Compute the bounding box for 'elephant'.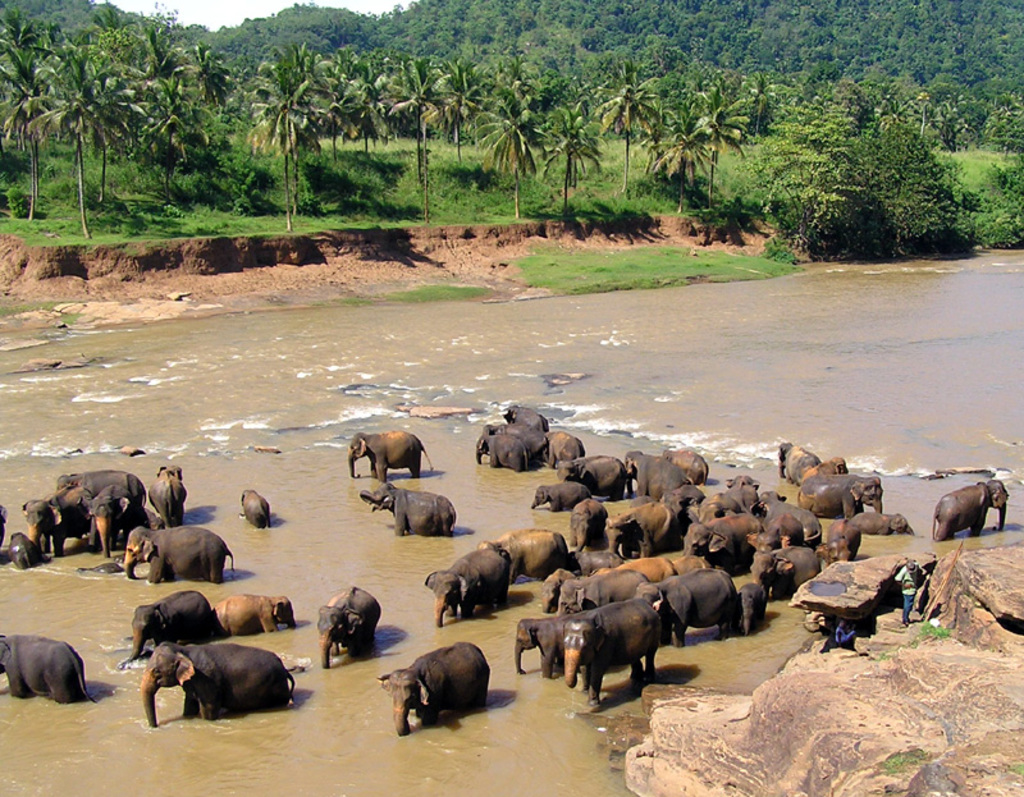
{"left": 156, "top": 466, "right": 188, "bottom": 505}.
